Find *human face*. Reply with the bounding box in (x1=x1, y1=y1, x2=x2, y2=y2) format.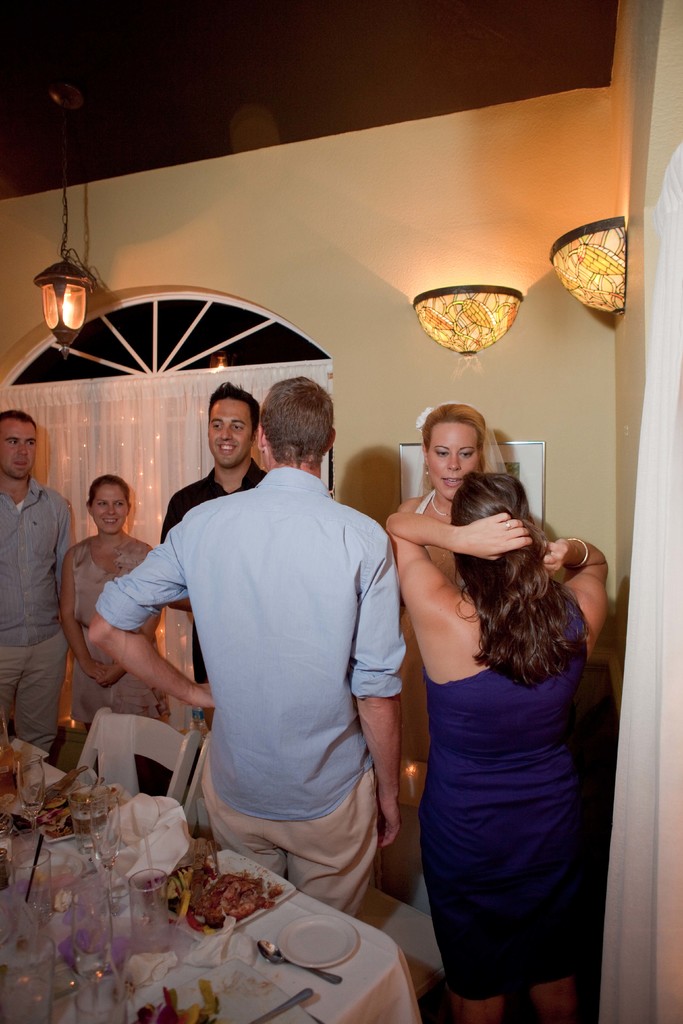
(x1=0, y1=417, x2=39, y2=479).
